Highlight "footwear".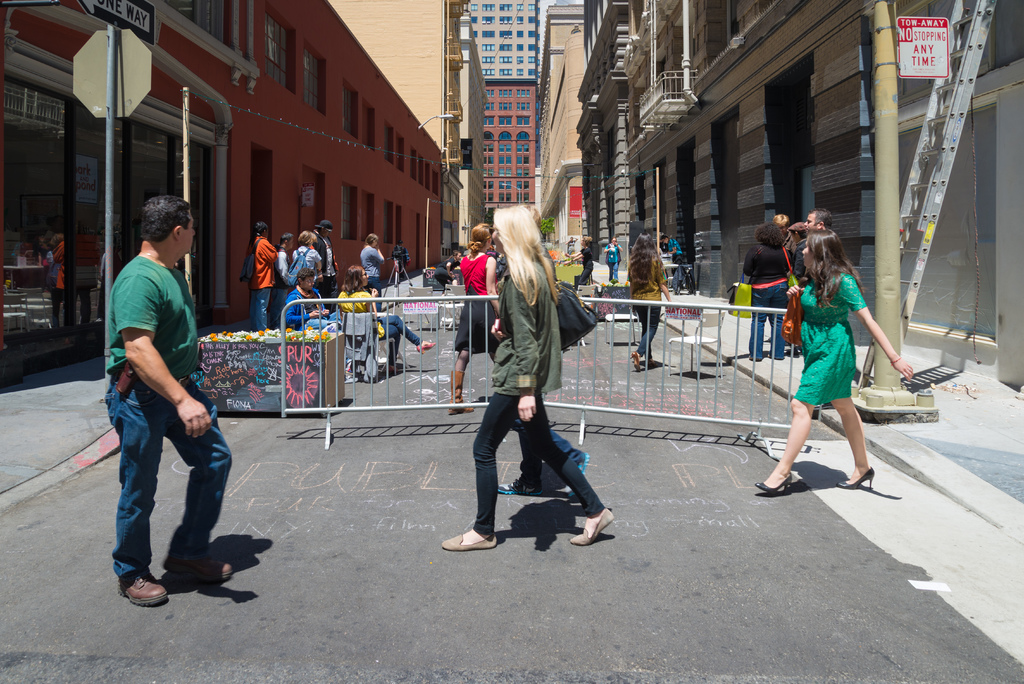
Highlighted region: [x1=570, y1=510, x2=615, y2=546].
